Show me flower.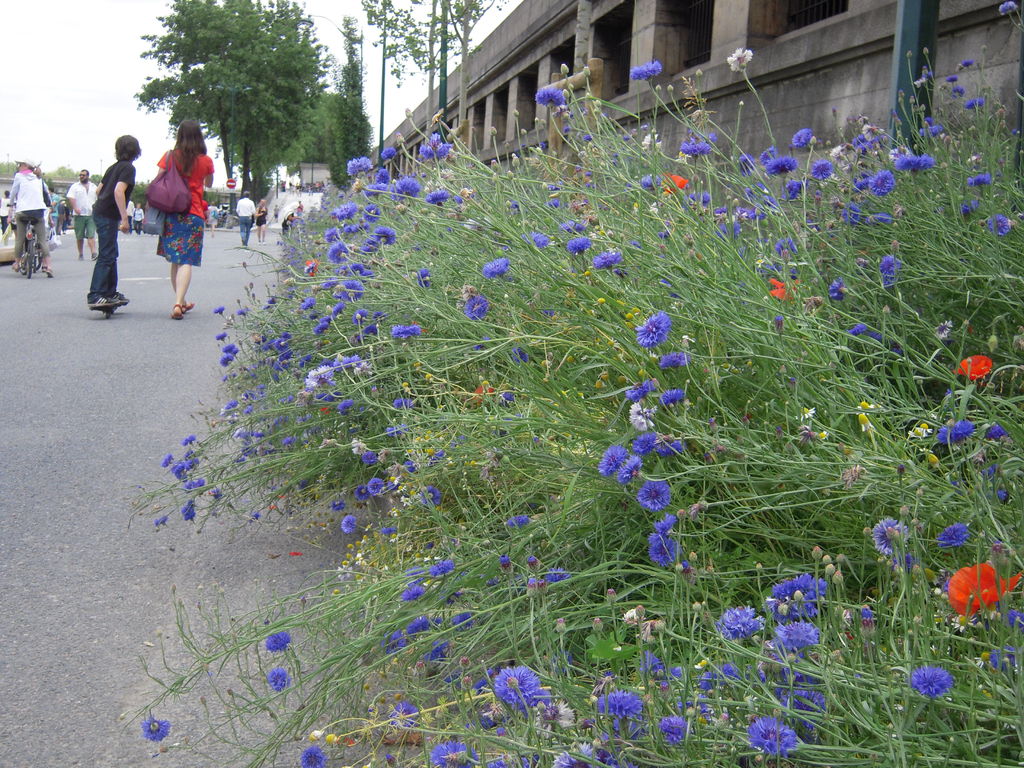
flower is here: 406/614/427/637.
